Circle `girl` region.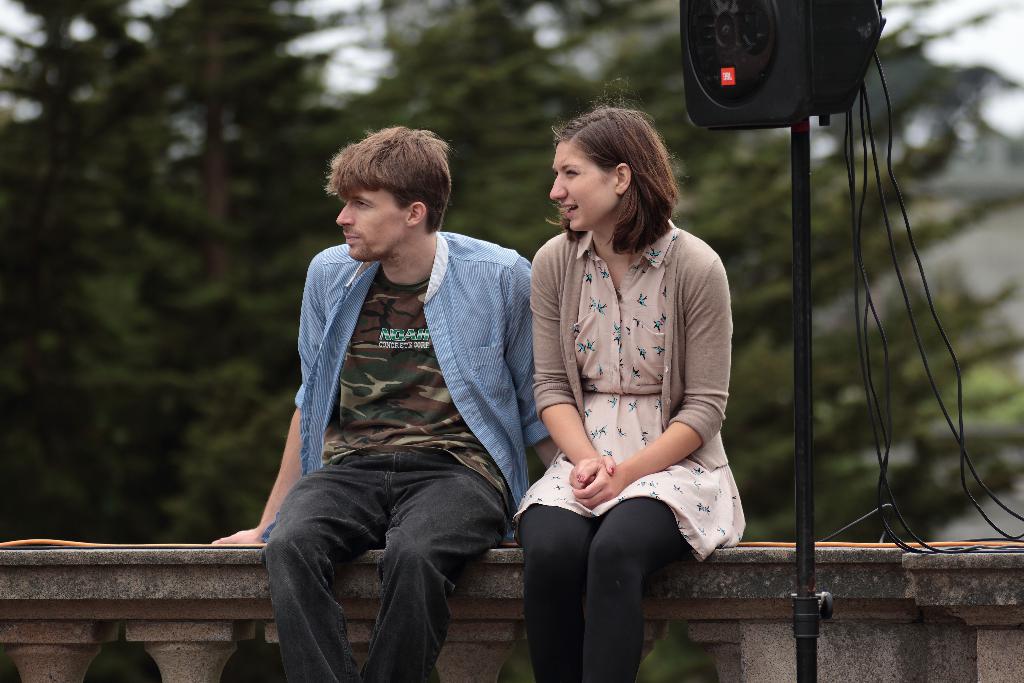
Region: 514,81,748,682.
